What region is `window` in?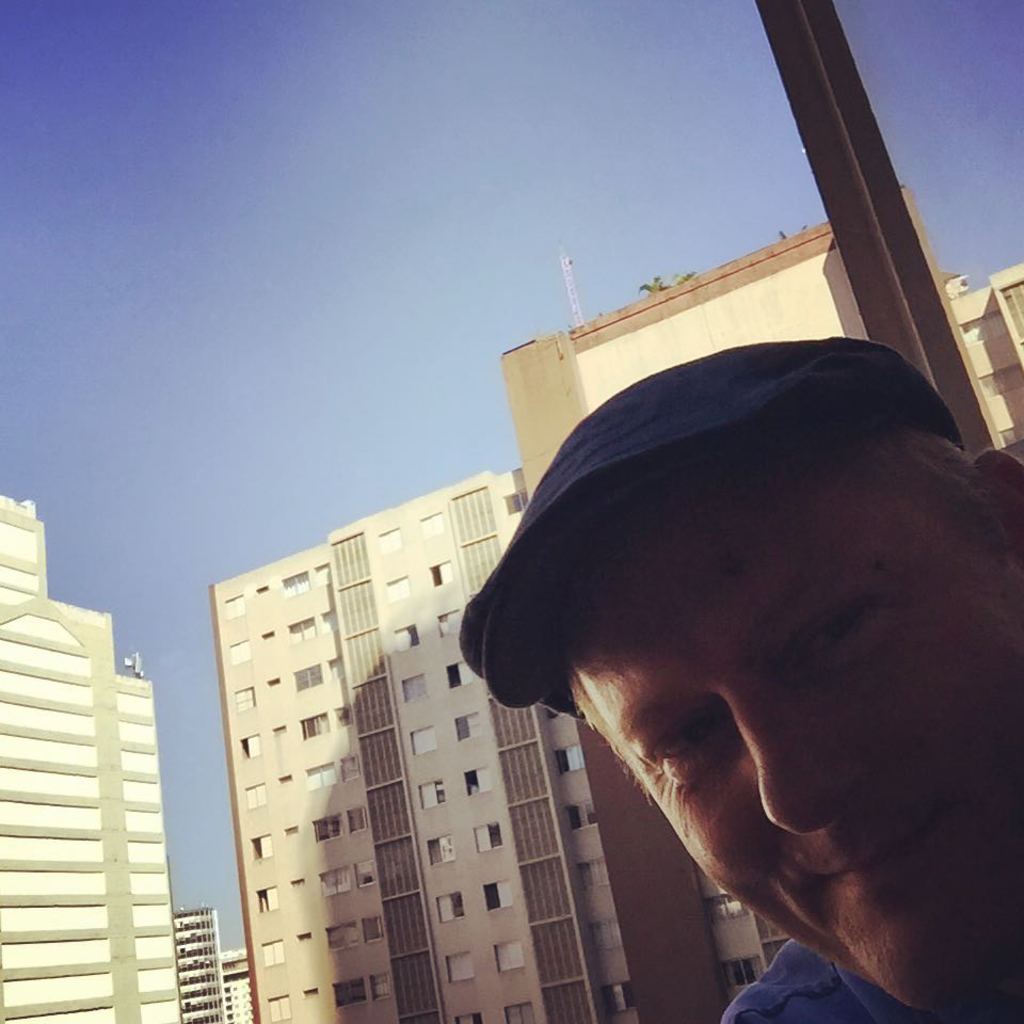
<region>286, 618, 319, 654</region>.
